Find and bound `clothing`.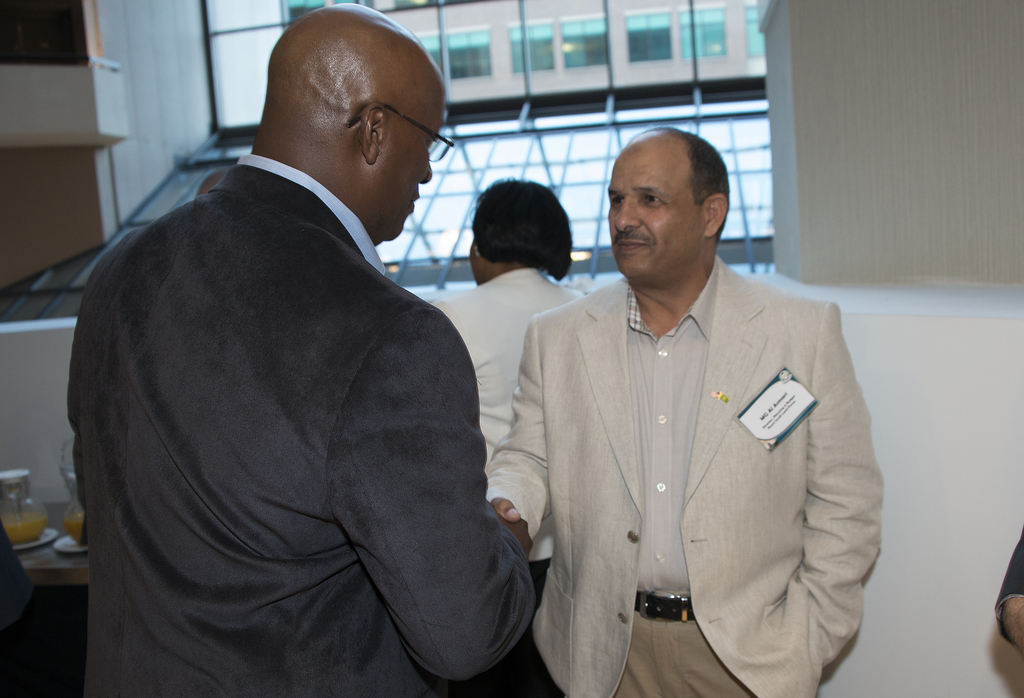
Bound: locate(471, 253, 887, 697).
